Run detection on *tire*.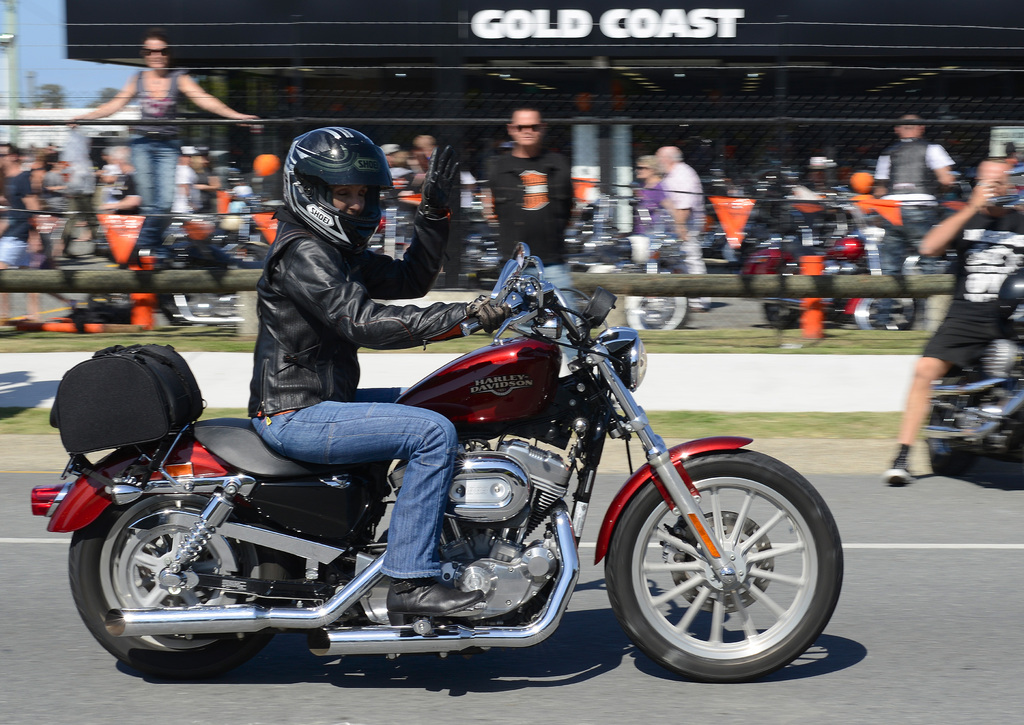
Result: [757, 294, 806, 327].
